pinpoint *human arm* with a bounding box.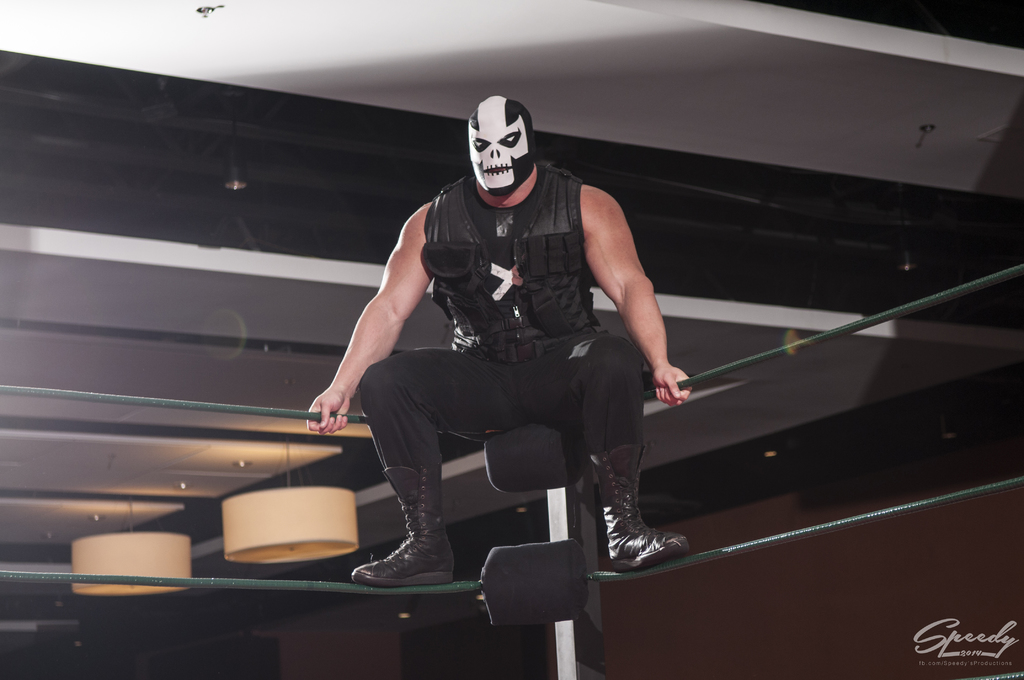
crop(326, 206, 448, 437).
